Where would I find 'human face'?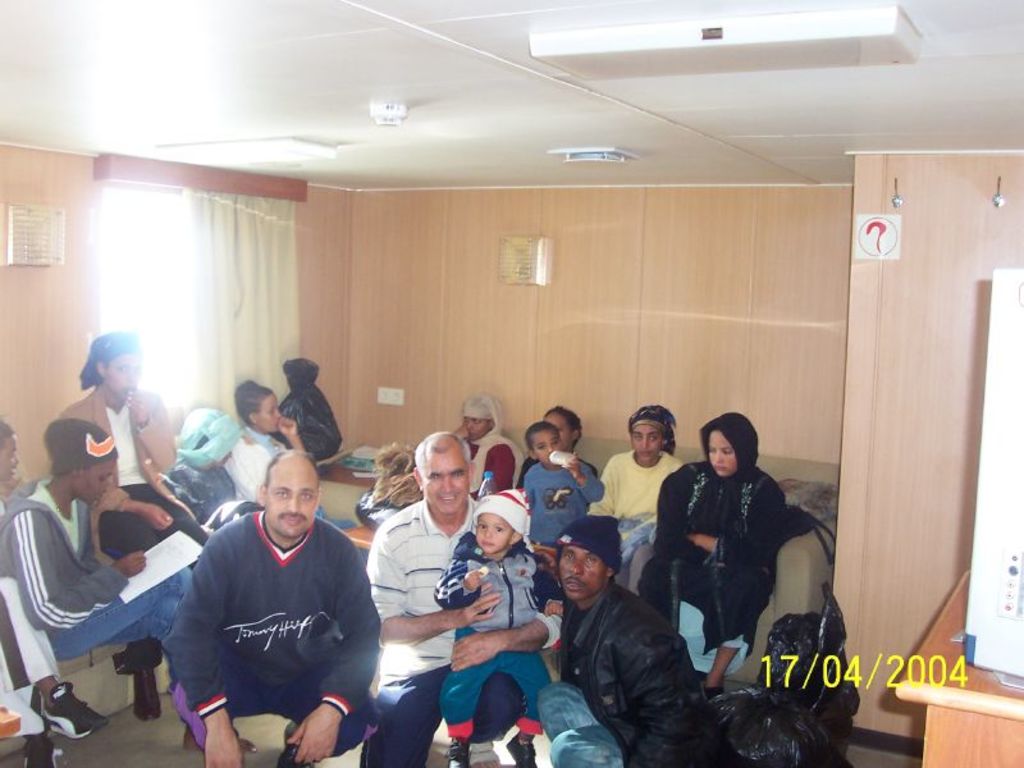
At 255,393,280,433.
